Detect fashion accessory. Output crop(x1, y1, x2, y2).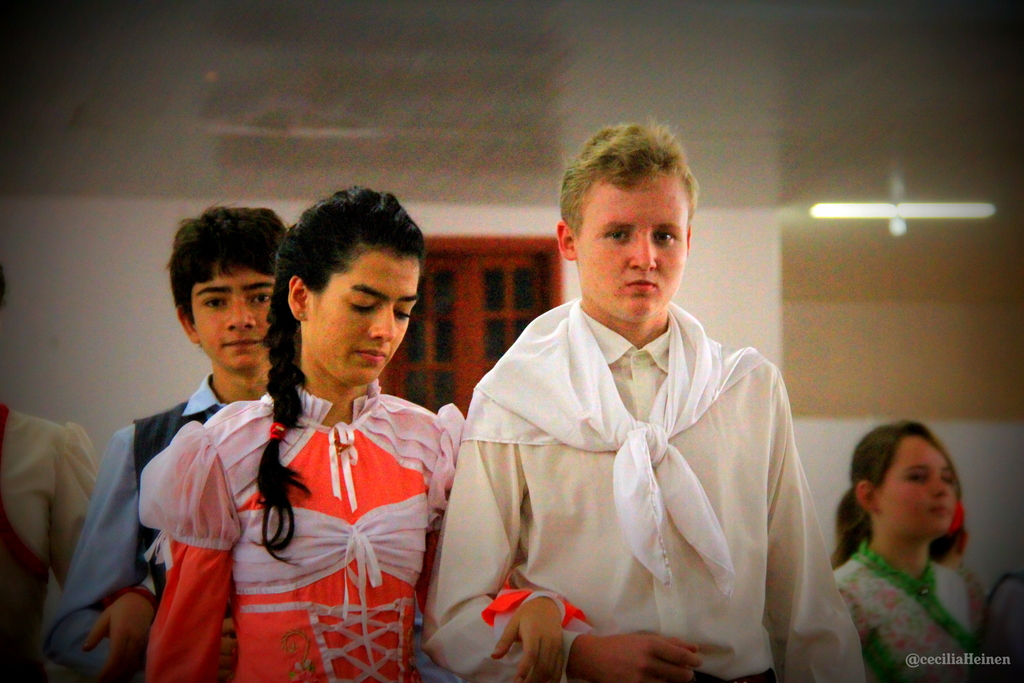
crop(102, 581, 159, 610).
